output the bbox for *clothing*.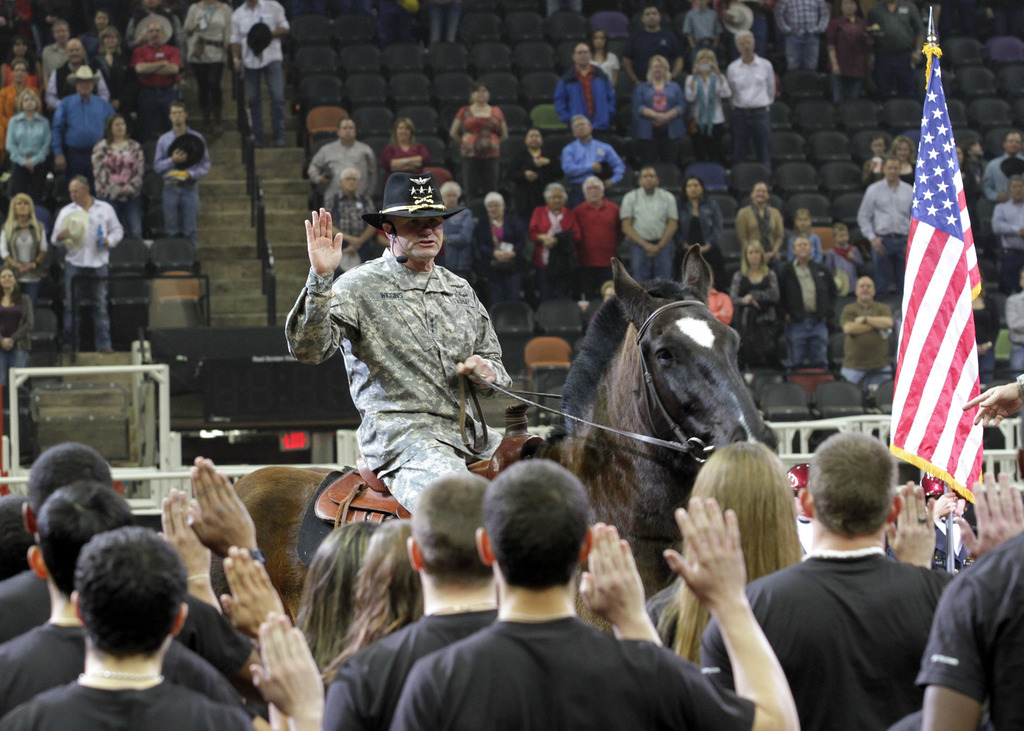
box=[832, 13, 876, 102].
